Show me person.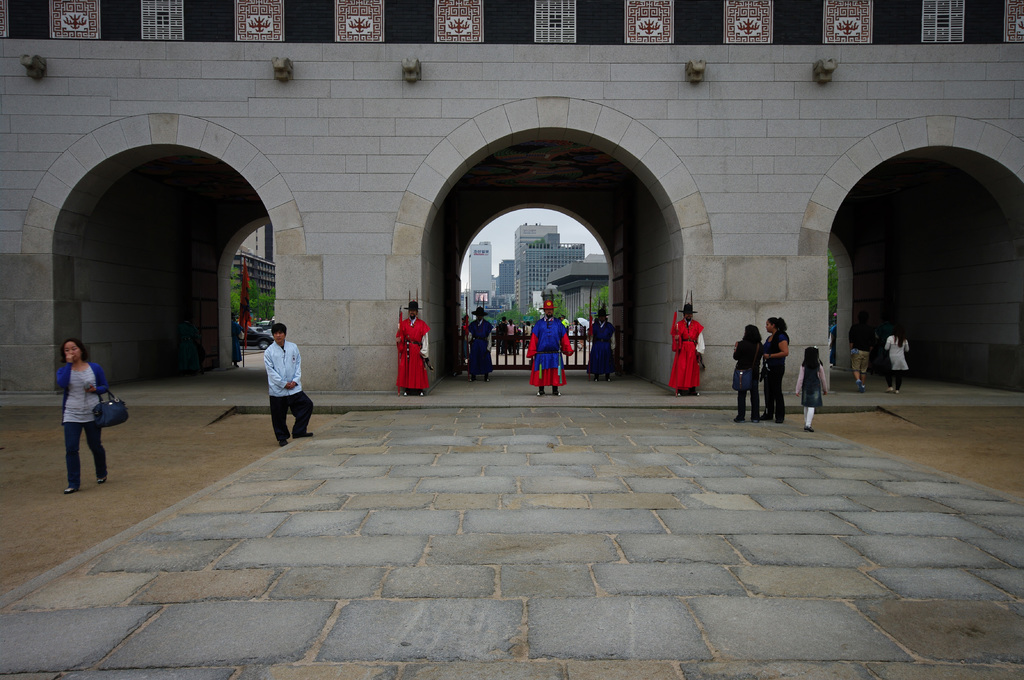
person is here: (left=395, top=299, right=430, bottom=398).
